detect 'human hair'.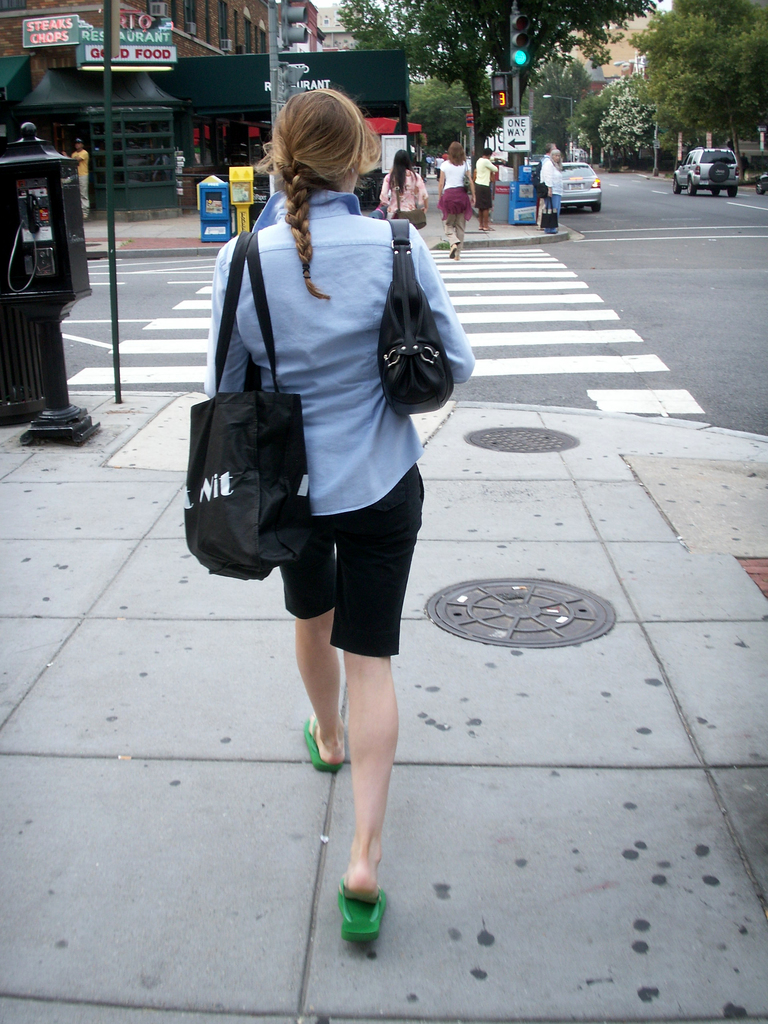
Detected at Rect(446, 142, 469, 161).
